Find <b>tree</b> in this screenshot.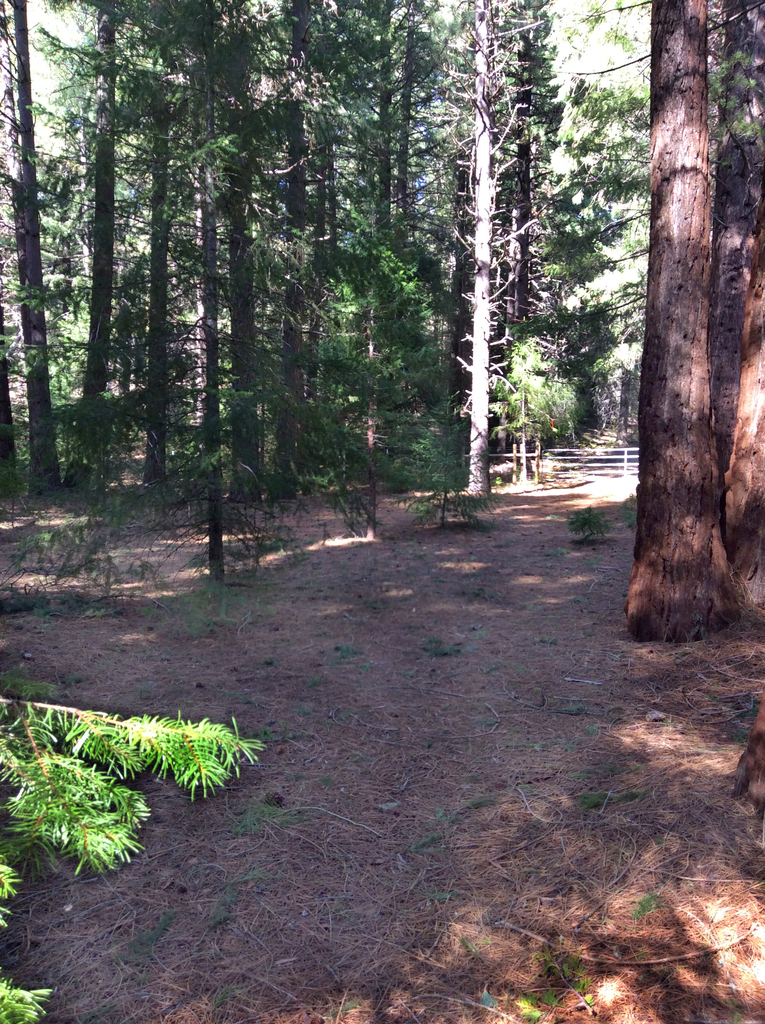
The bounding box for <b>tree</b> is 25, 0, 161, 487.
